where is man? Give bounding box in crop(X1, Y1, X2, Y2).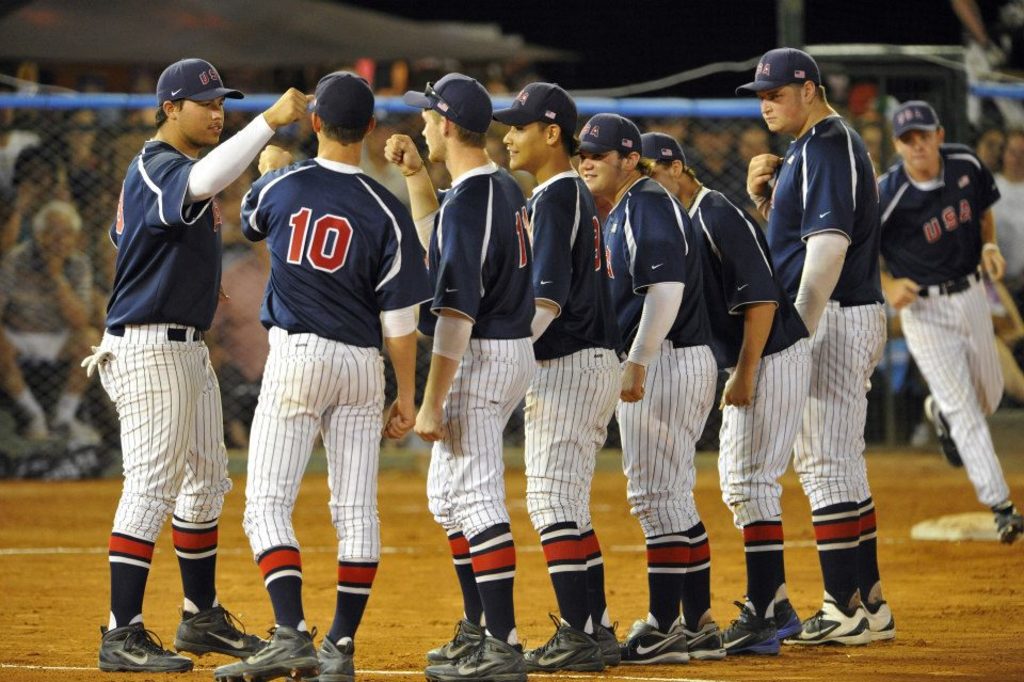
crop(240, 70, 437, 681).
